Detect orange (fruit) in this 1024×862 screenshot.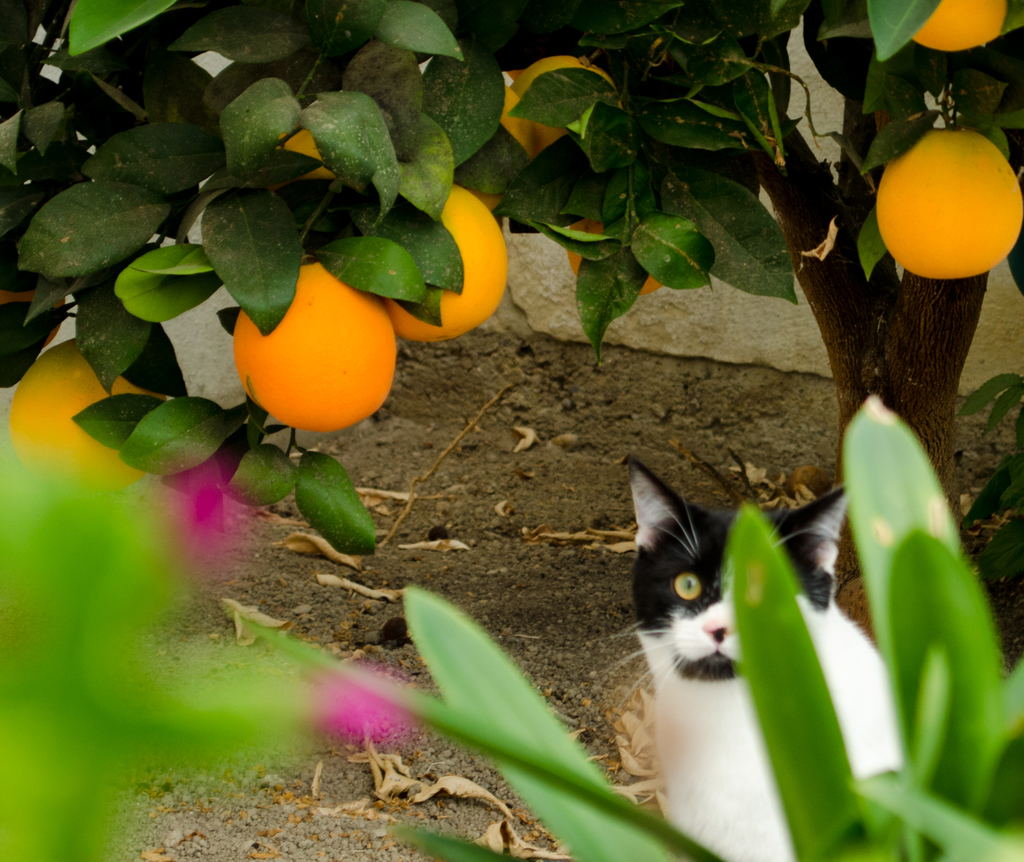
Detection: [left=911, top=0, right=1007, bottom=46].
